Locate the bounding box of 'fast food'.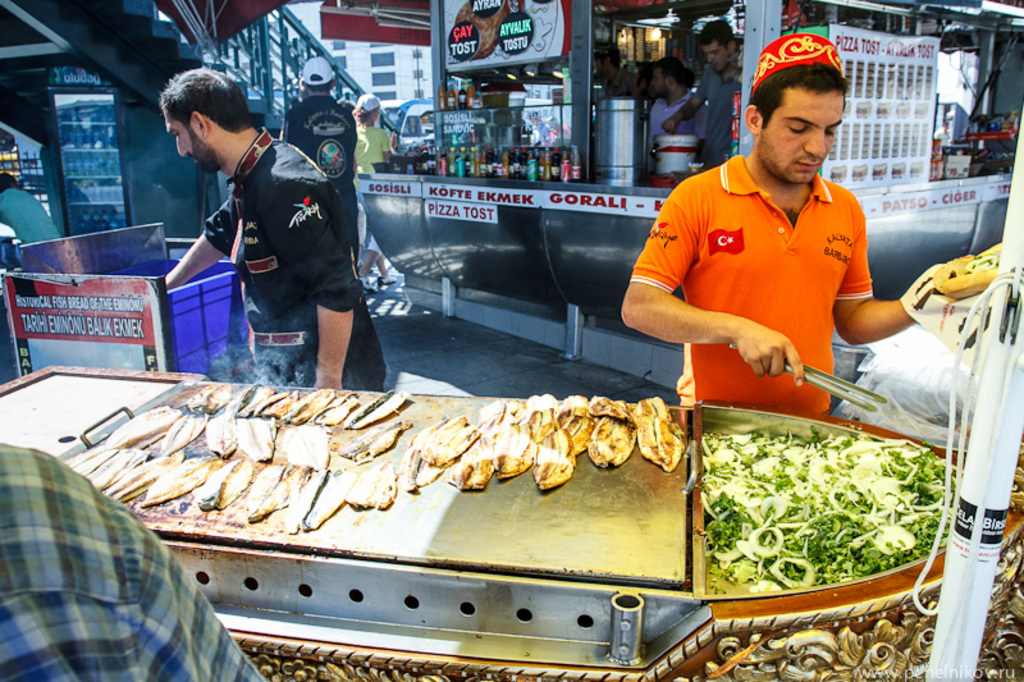
Bounding box: [109, 407, 180, 441].
